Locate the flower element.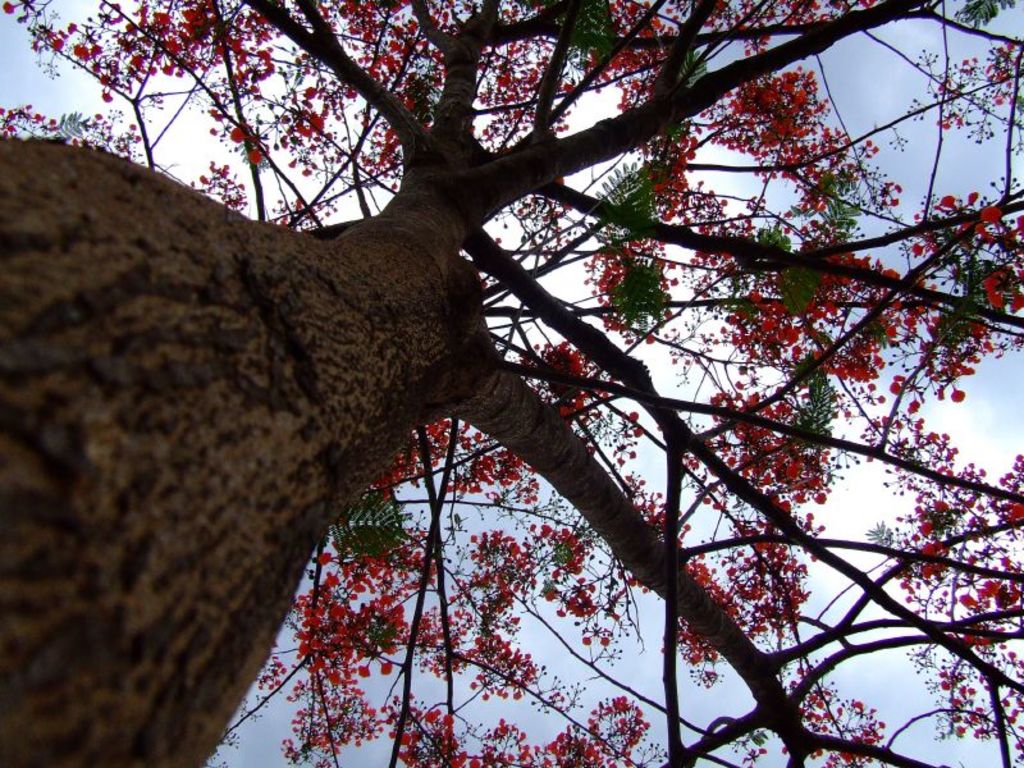
Element bbox: 627 410 639 424.
